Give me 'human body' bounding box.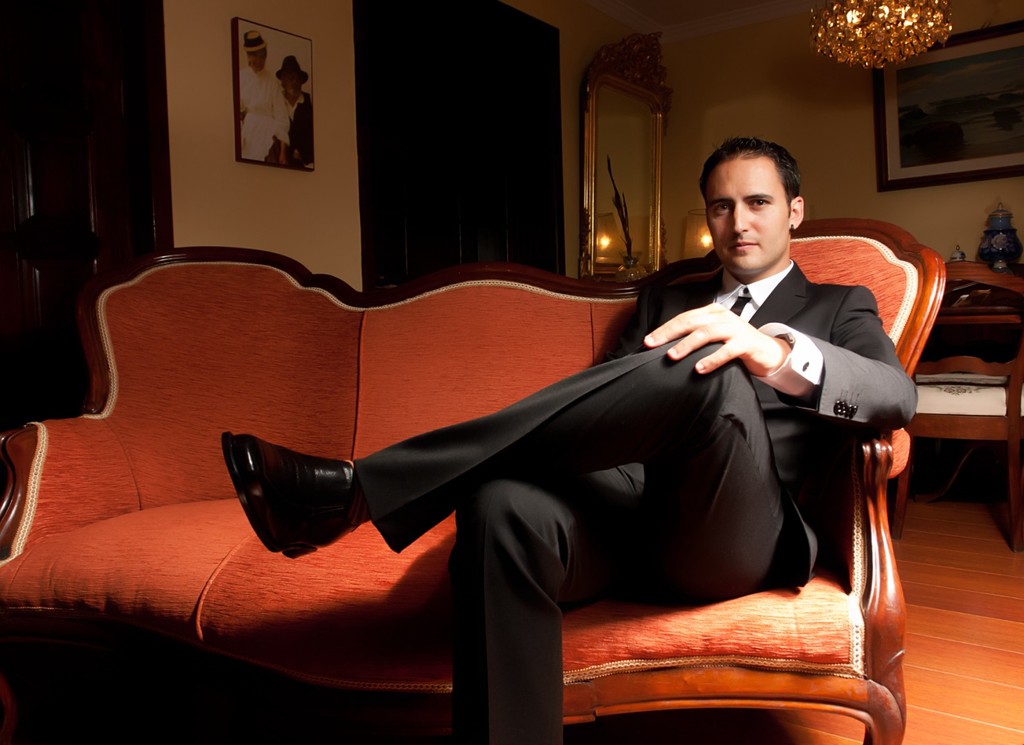
bbox=[239, 30, 293, 160].
